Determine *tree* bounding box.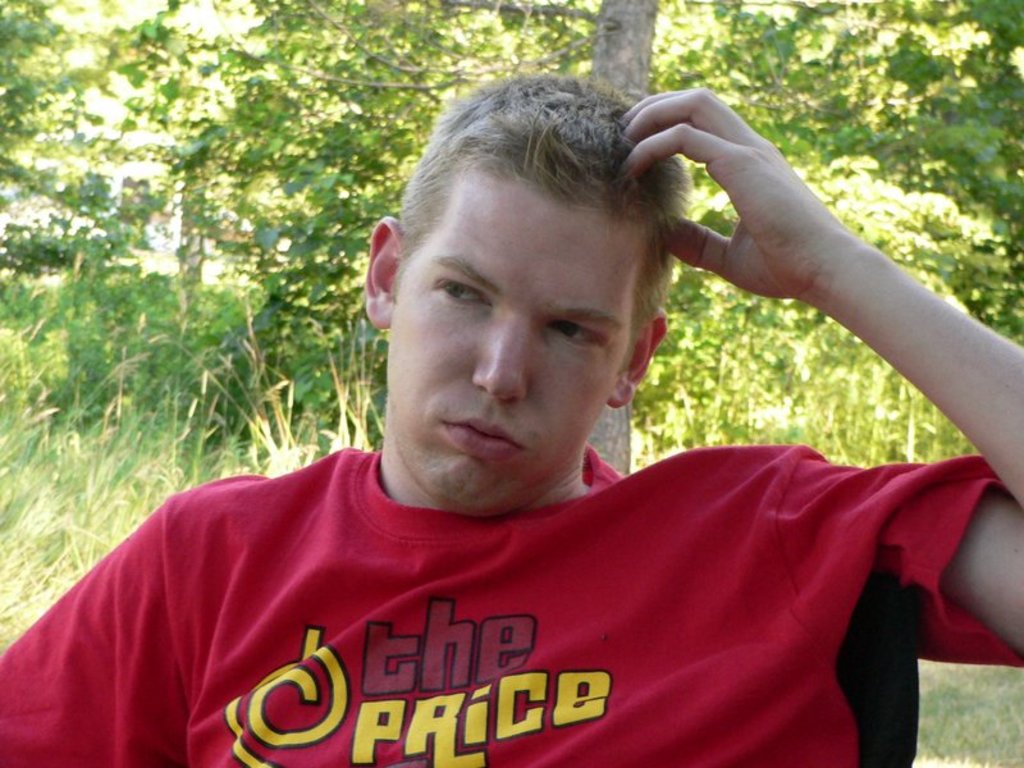
Determined: rect(0, 0, 1023, 475).
